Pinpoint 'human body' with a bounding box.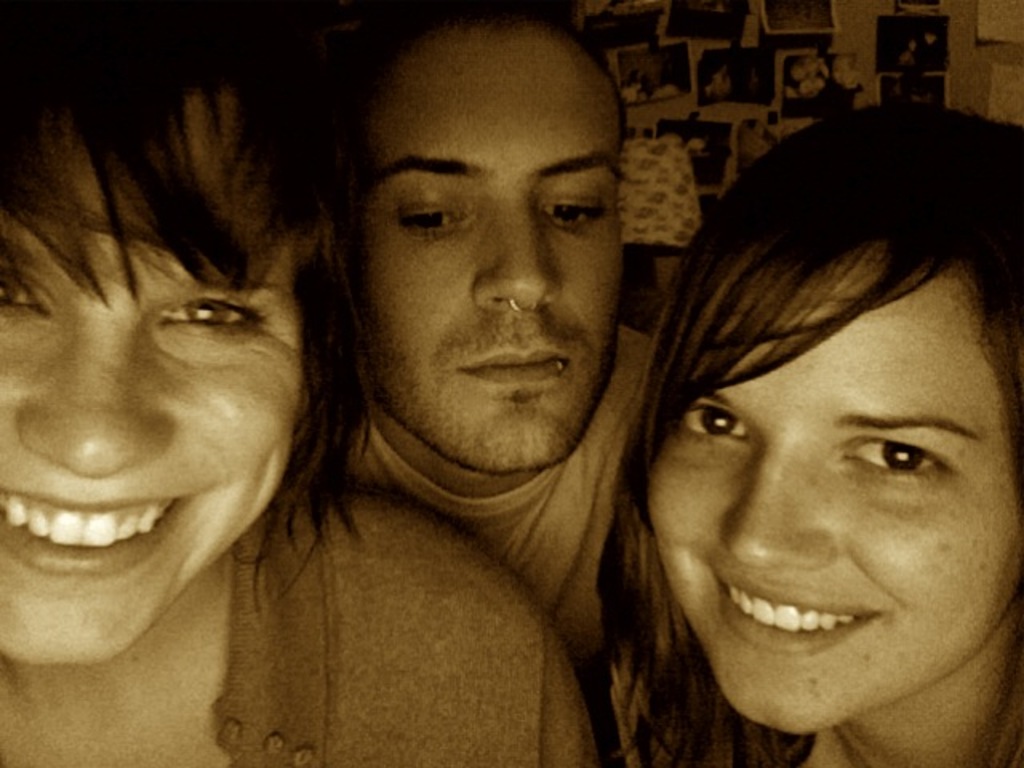
(251,14,659,766).
